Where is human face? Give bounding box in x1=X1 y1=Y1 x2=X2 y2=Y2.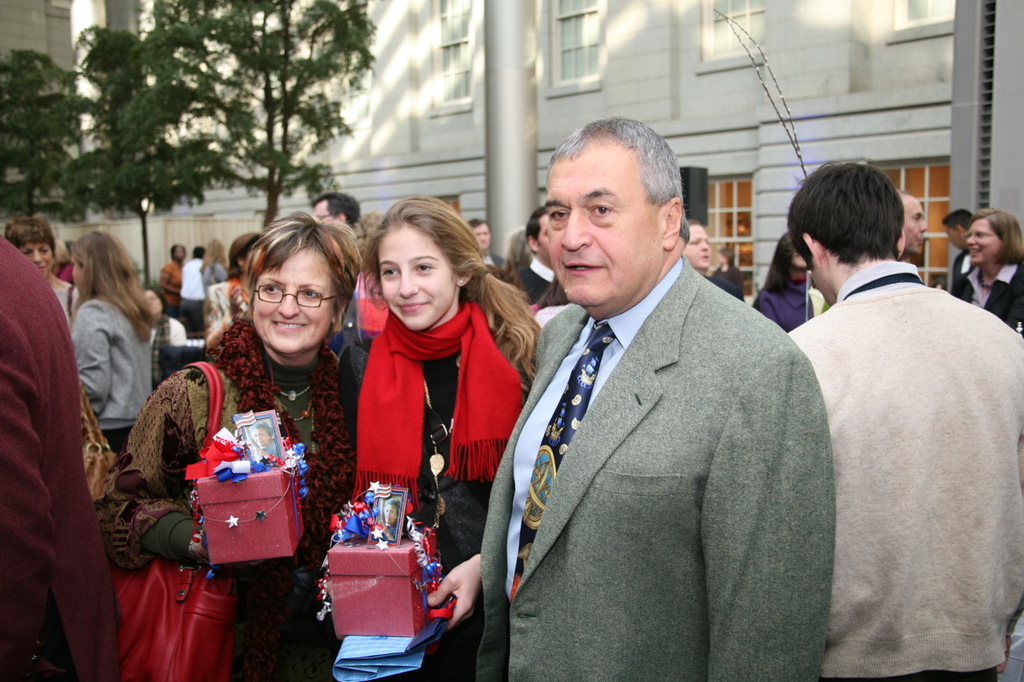
x1=906 y1=202 x2=932 y2=257.
